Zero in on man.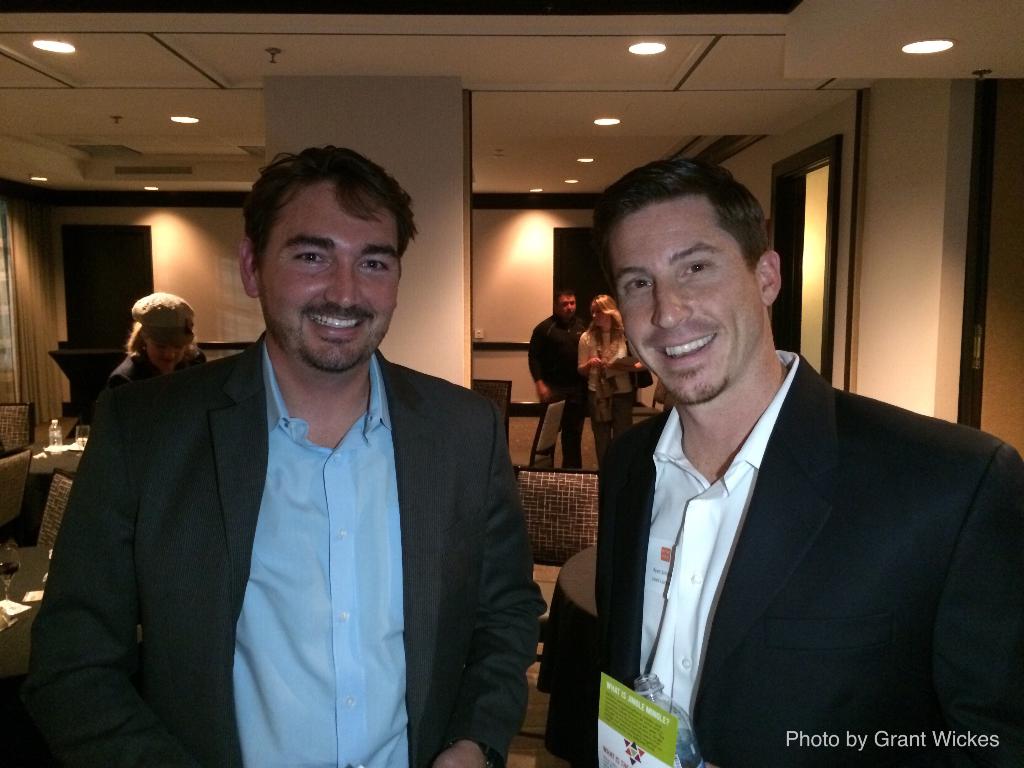
Zeroed in: BBox(591, 161, 1023, 767).
